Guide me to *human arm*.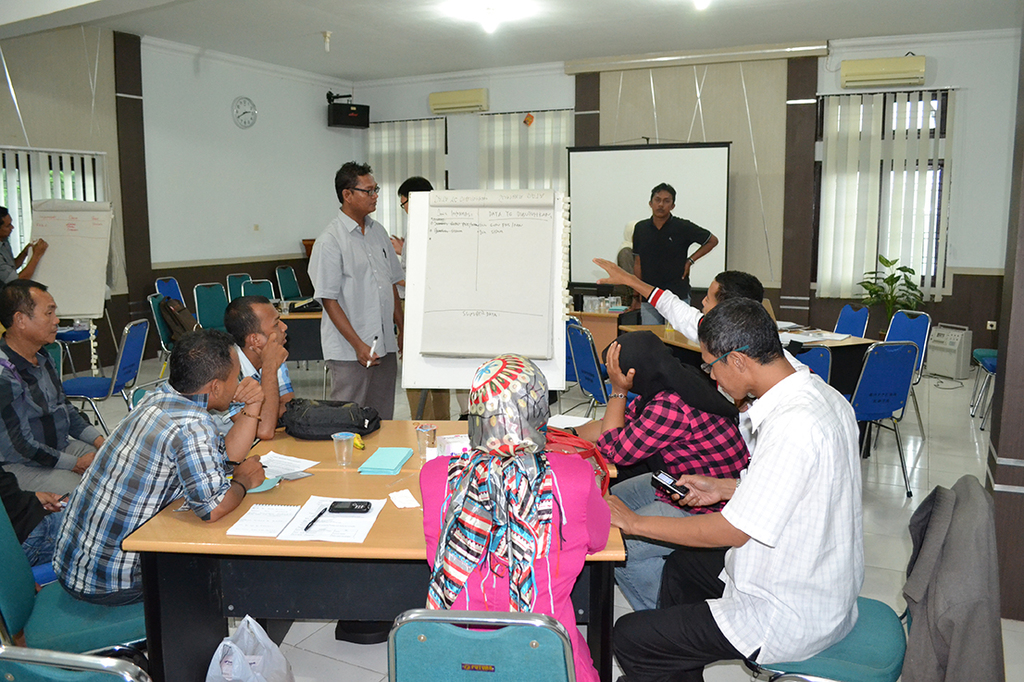
Guidance: {"x1": 626, "y1": 214, "x2": 653, "y2": 315}.
